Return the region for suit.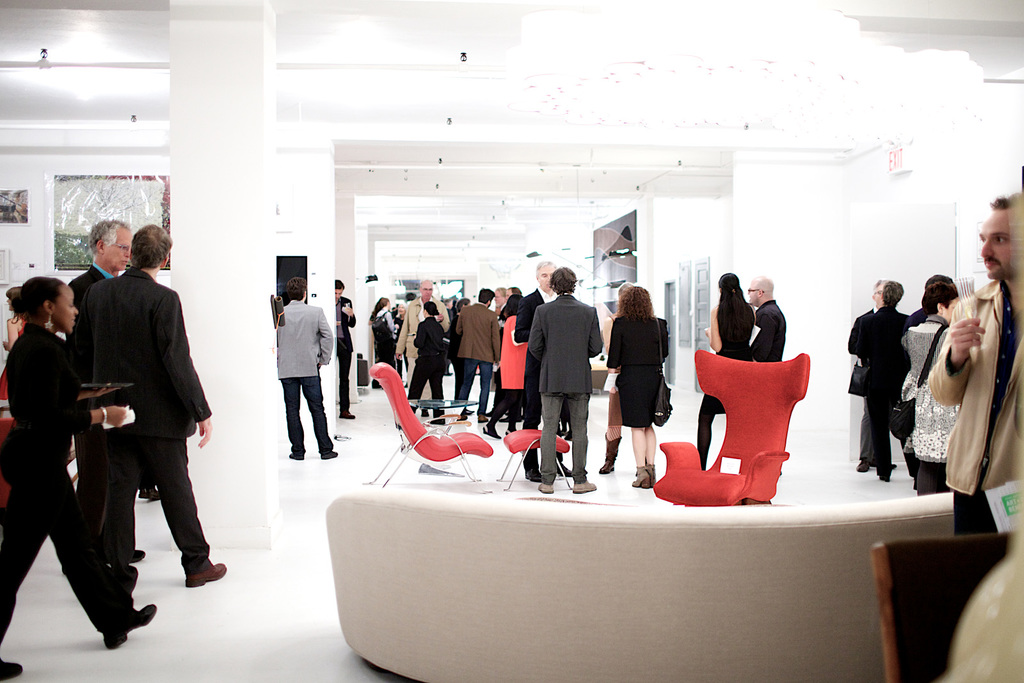
BBox(68, 267, 208, 570).
